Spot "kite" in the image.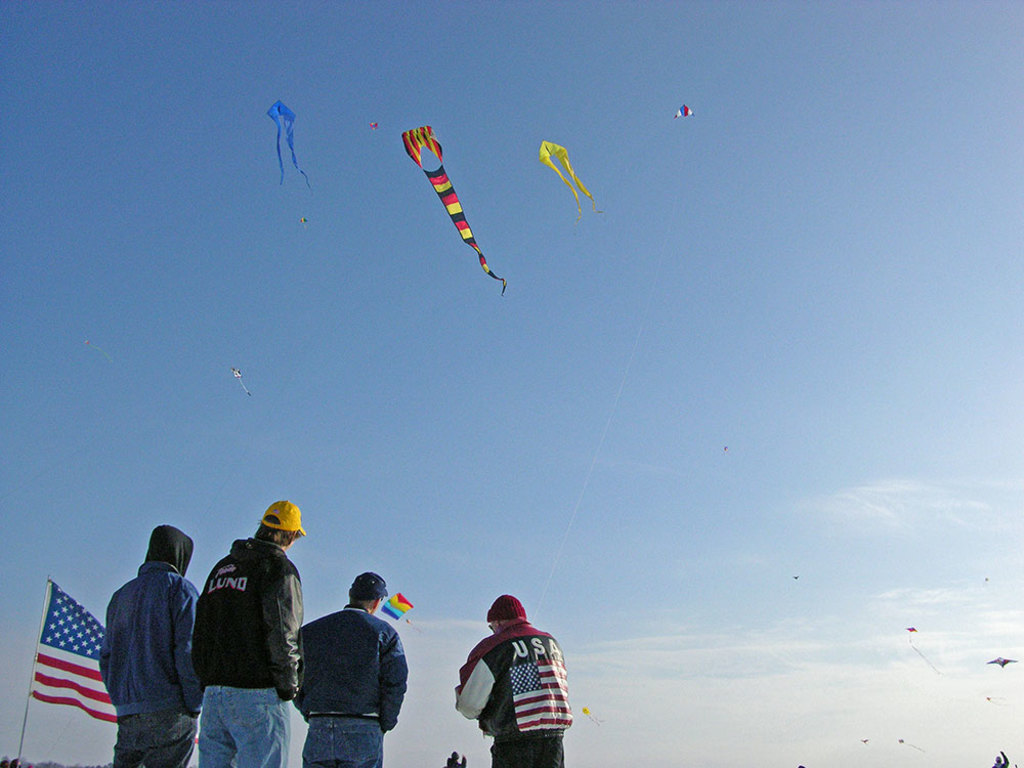
"kite" found at bbox(579, 703, 606, 727).
